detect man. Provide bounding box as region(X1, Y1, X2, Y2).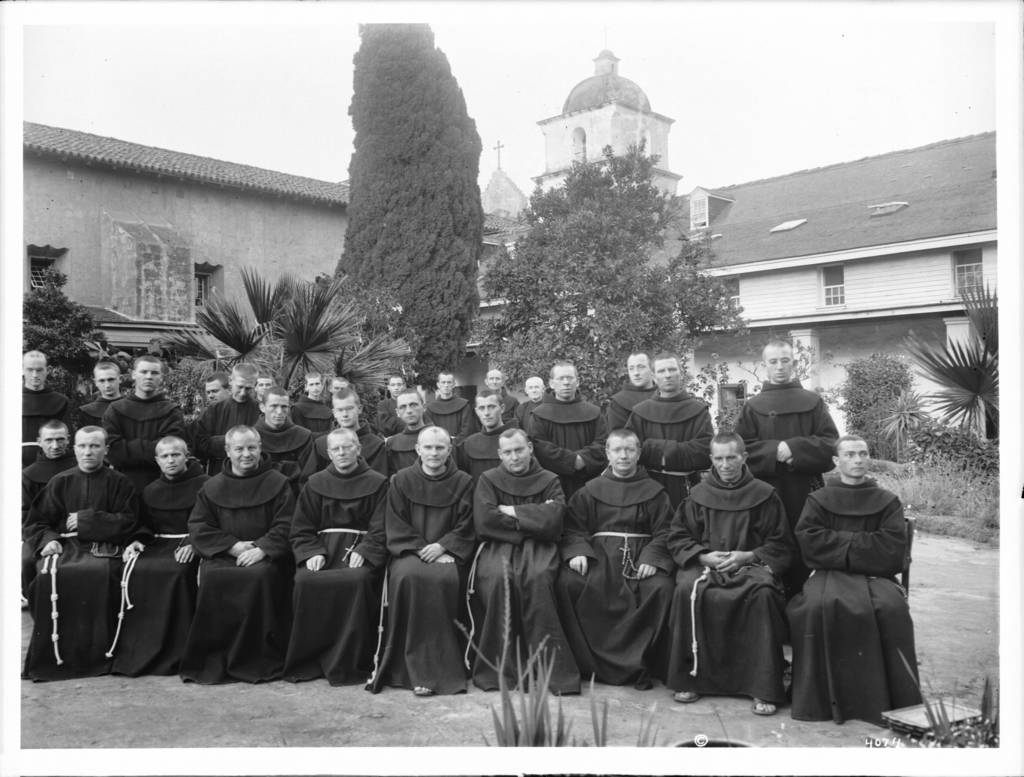
region(92, 437, 209, 675).
